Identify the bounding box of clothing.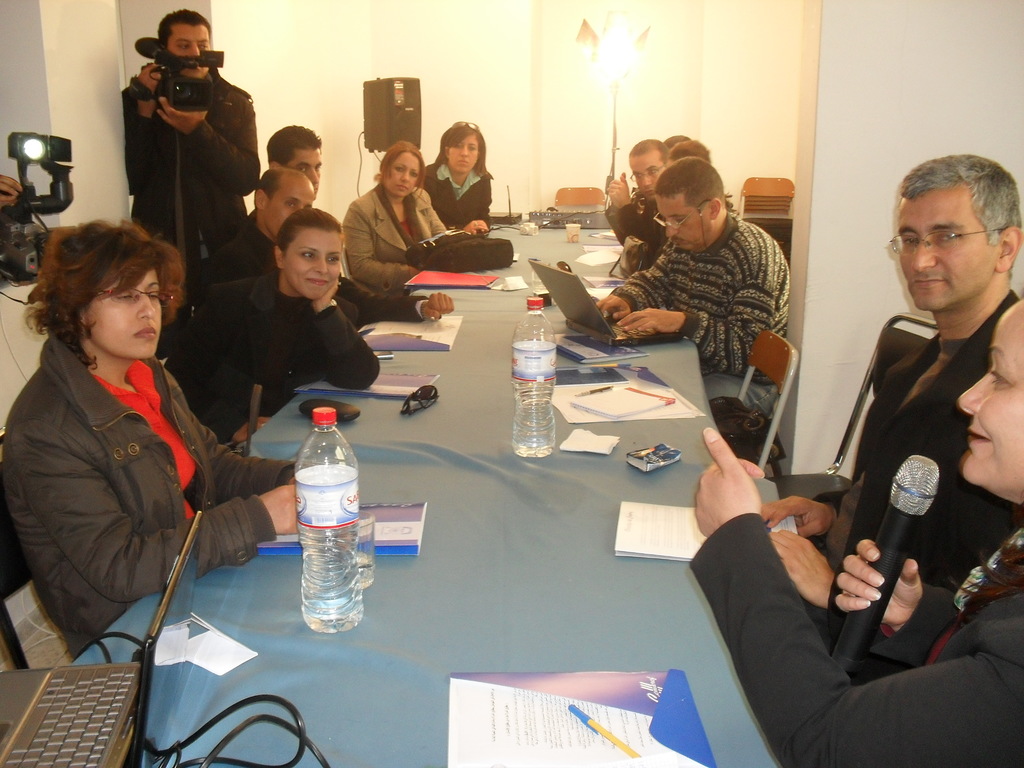
{"left": 432, "top": 166, "right": 514, "bottom": 236}.
